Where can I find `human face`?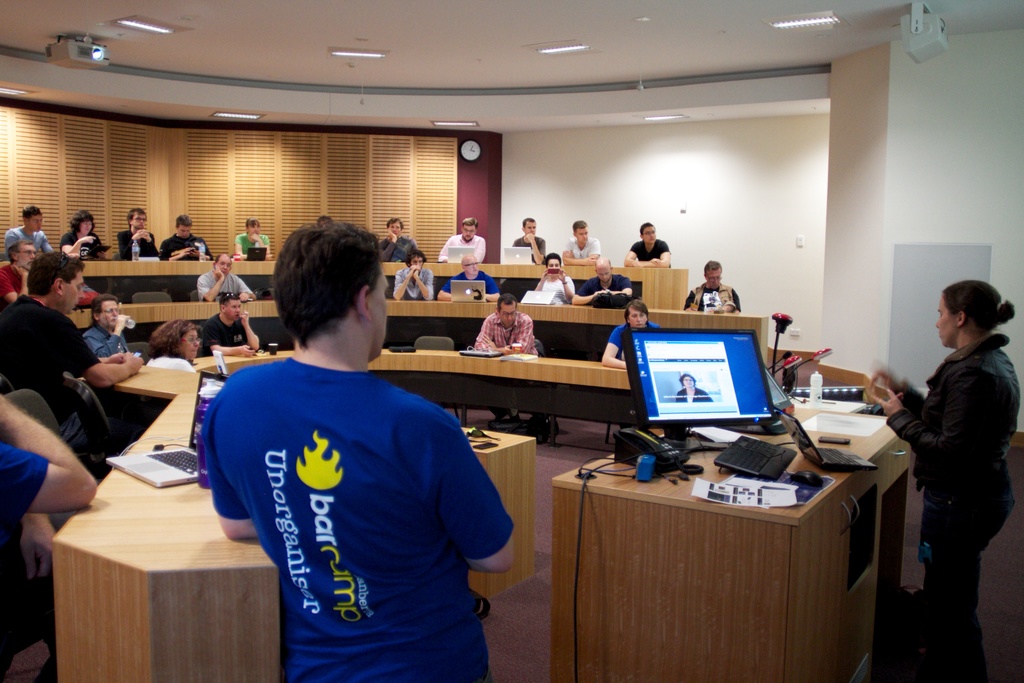
You can find it at <box>83,220,97,233</box>.
